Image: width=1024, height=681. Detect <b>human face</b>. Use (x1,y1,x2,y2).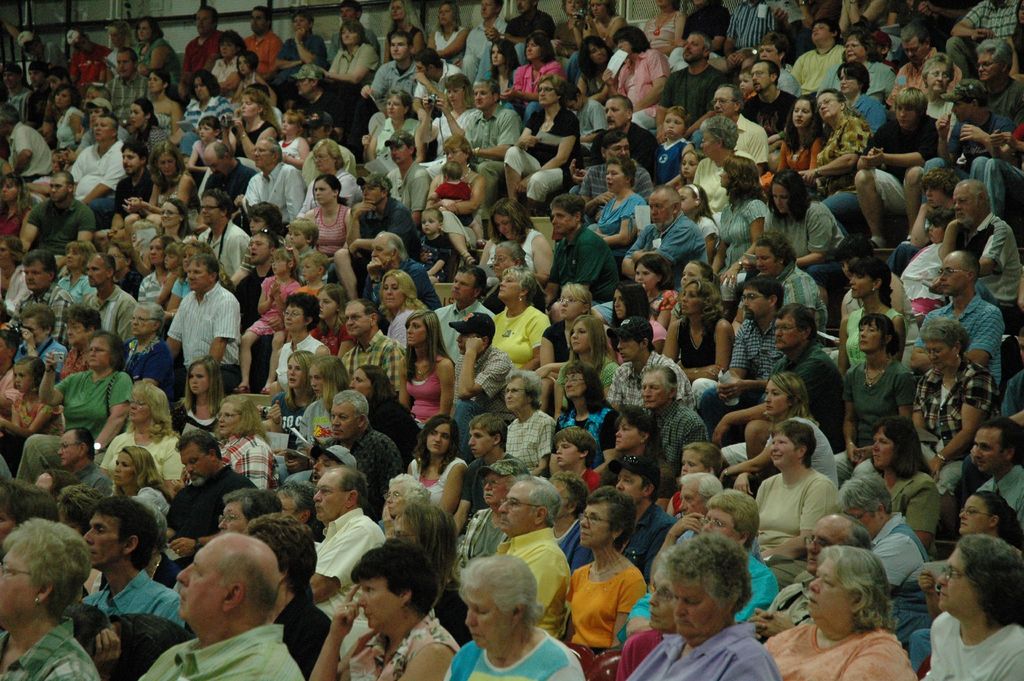
(131,104,147,125).
